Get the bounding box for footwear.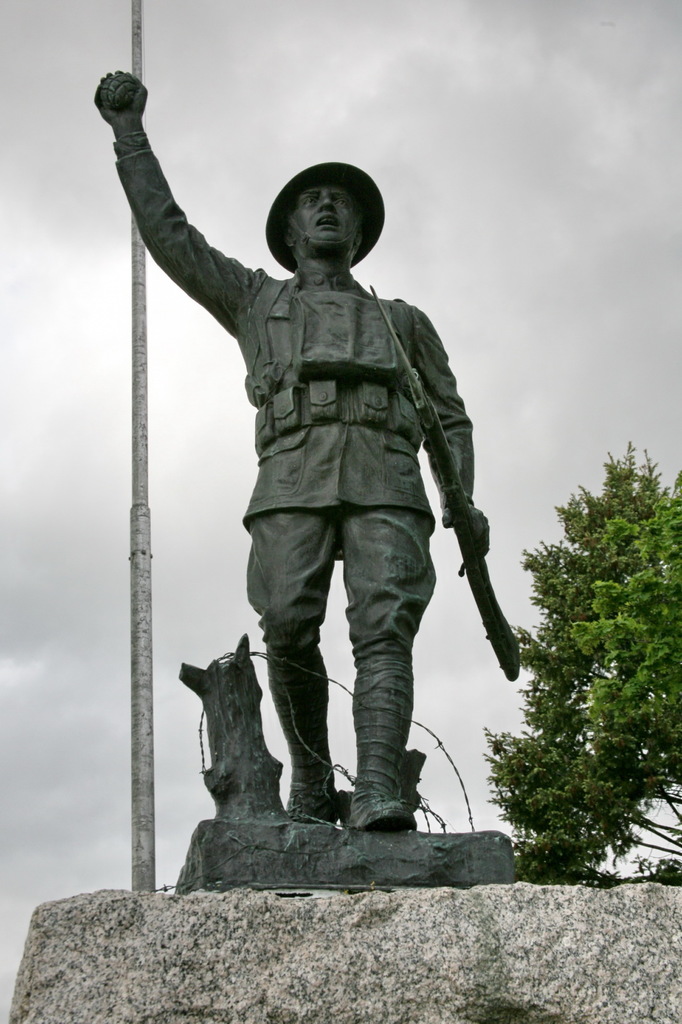
Rect(351, 787, 425, 837).
